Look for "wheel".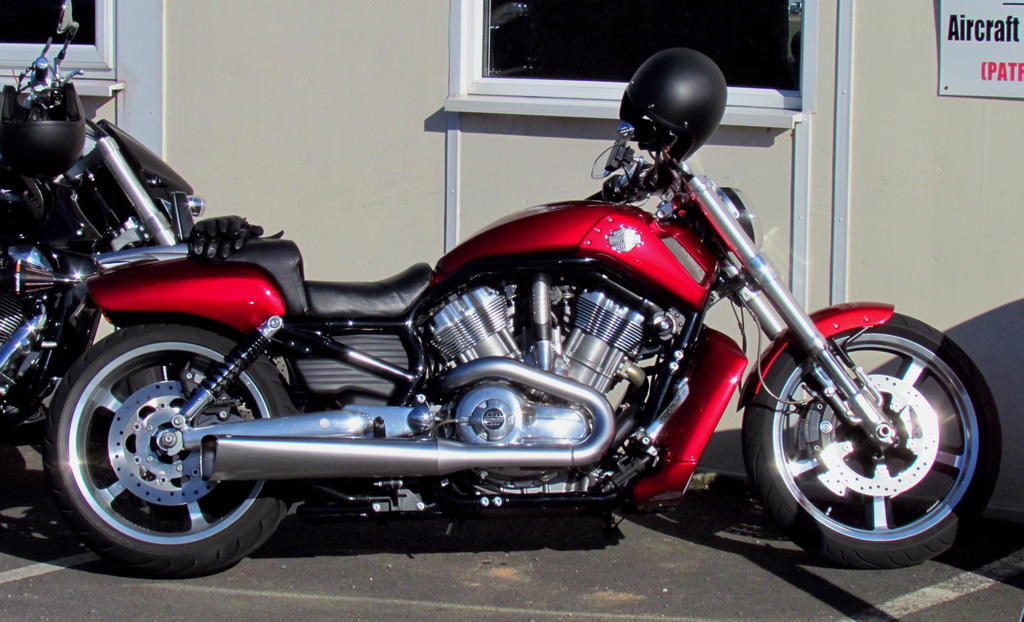
Found: {"x1": 44, "y1": 328, "x2": 304, "y2": 575}.
